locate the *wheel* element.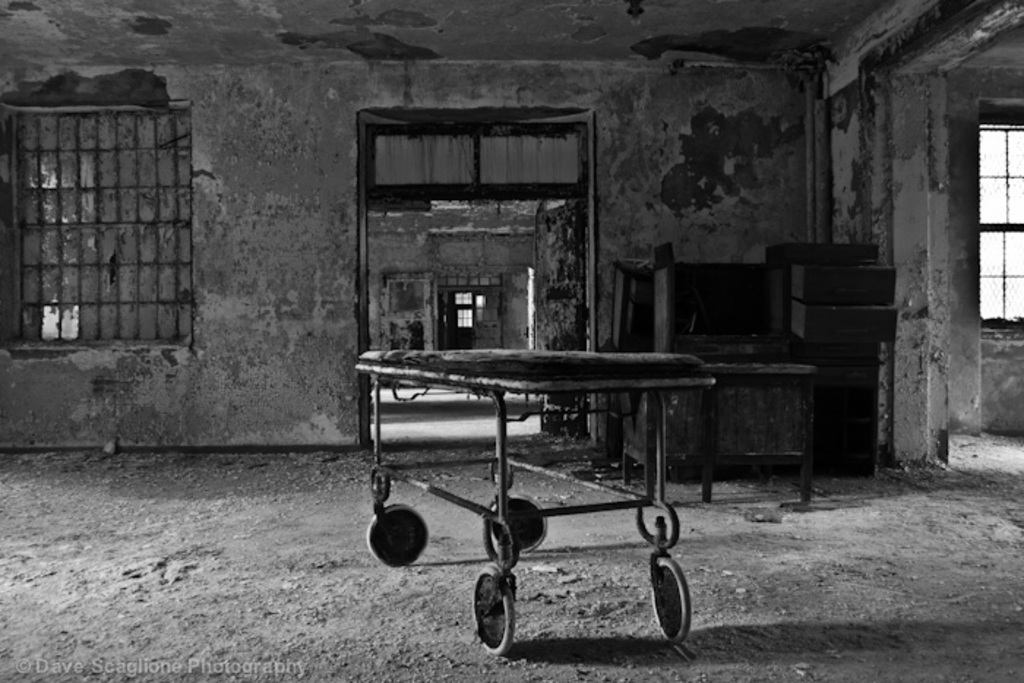
Element bbox: [left=370, top=506, right=426, bottom=566].
